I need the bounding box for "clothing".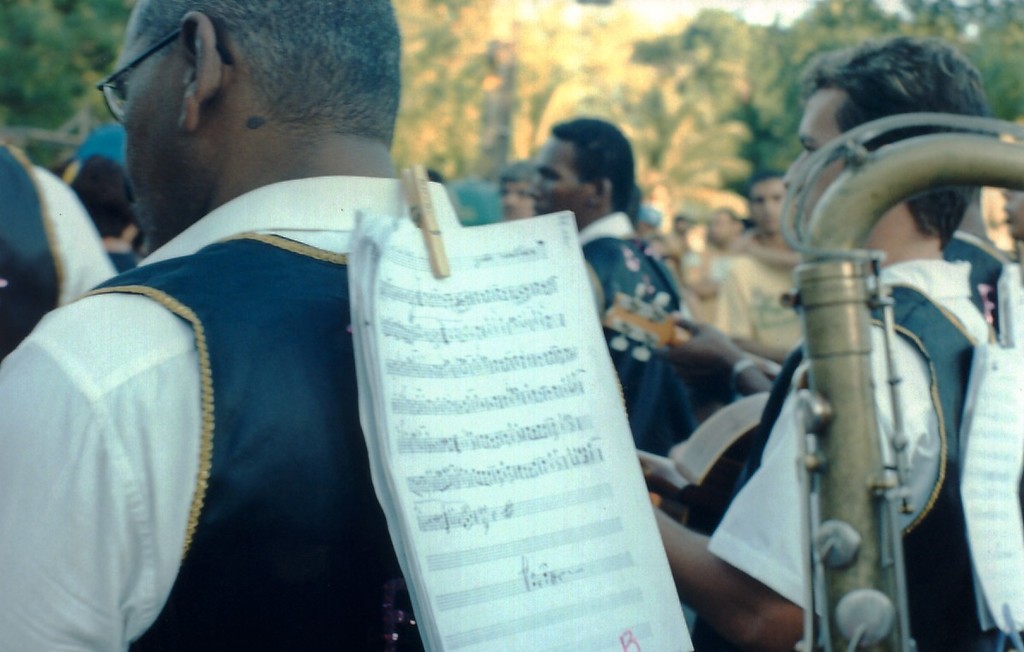
Here it is: box(714, 256, 815, 362).
